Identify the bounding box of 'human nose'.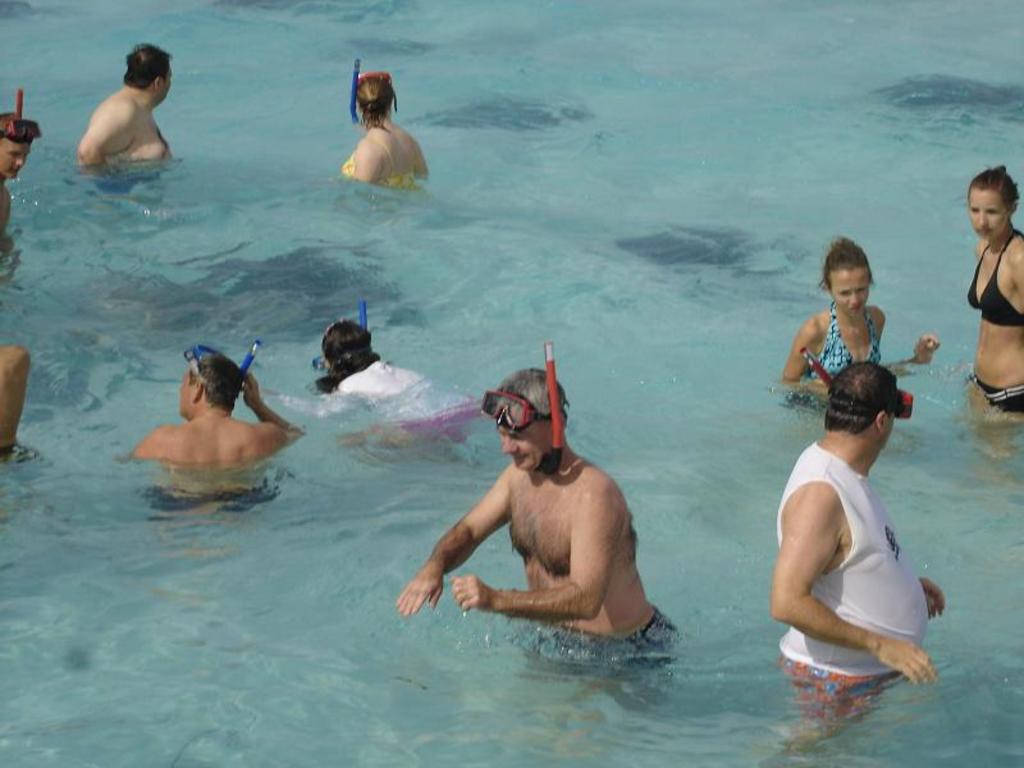
979,211,989,228.
